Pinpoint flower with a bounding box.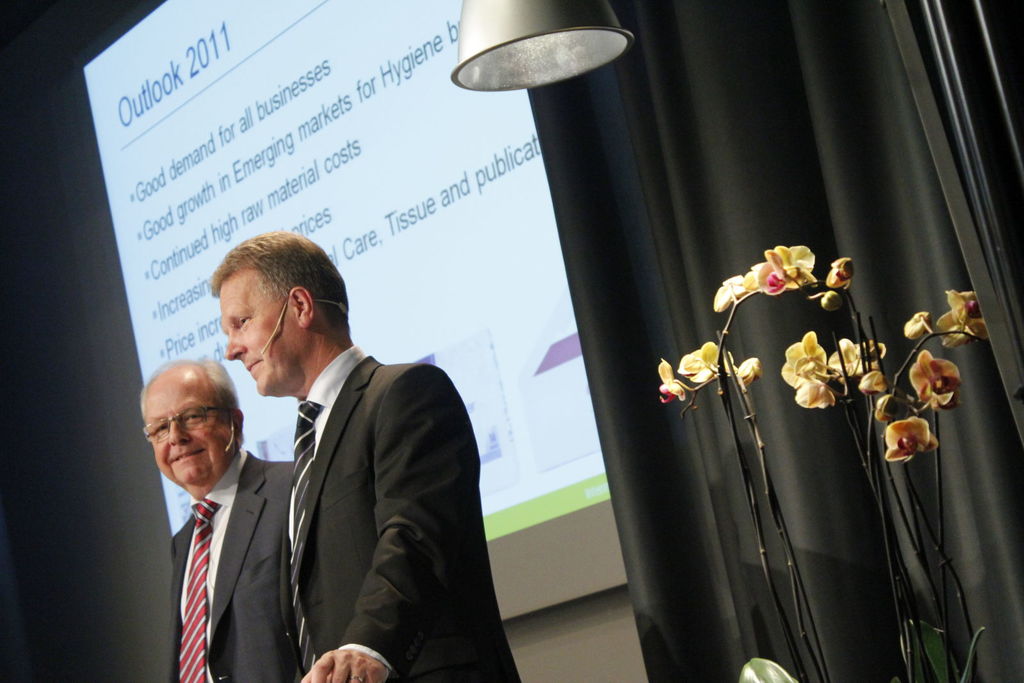
Rect(895, 315, 929, 333).
